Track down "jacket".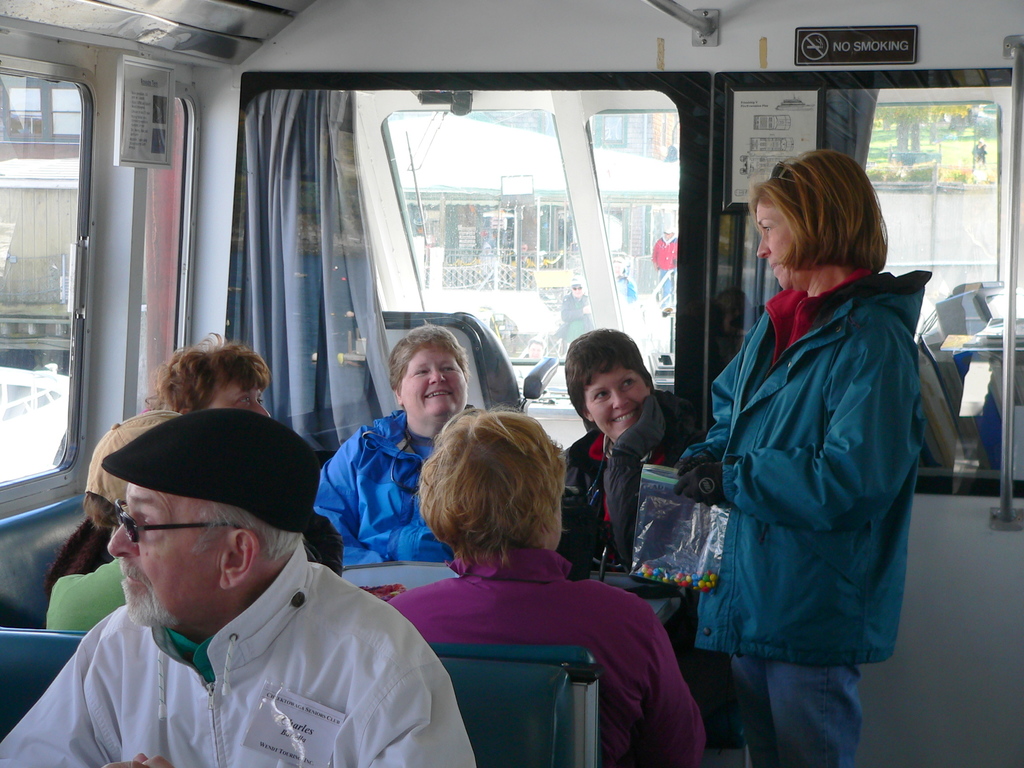
Tracked to rect(689, 137, 932, 681).
